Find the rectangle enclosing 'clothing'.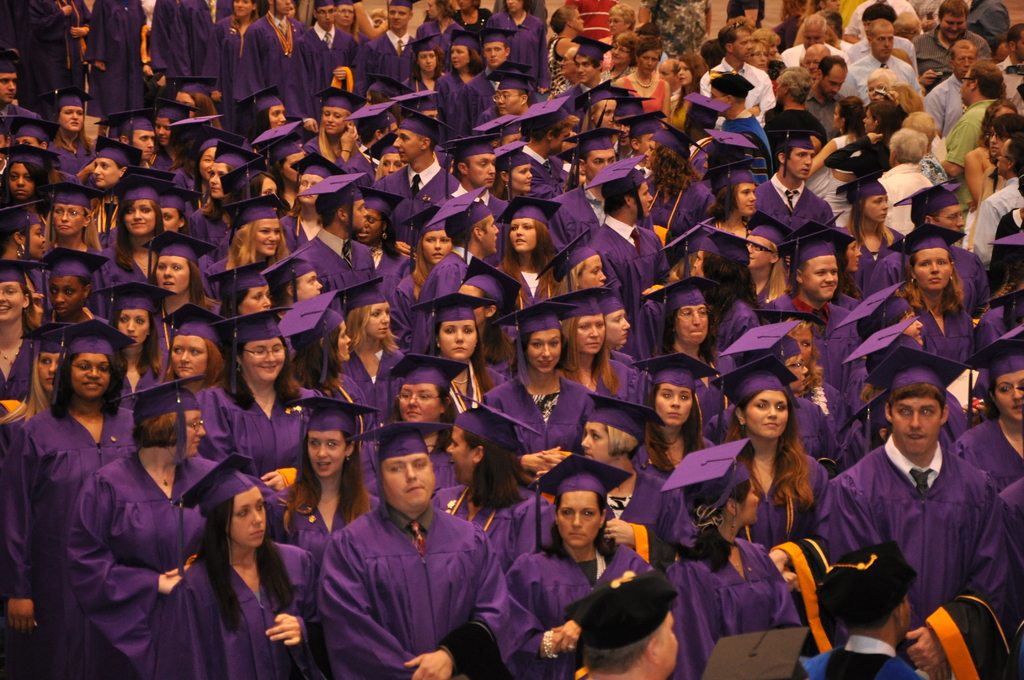
314,516,524,677.
